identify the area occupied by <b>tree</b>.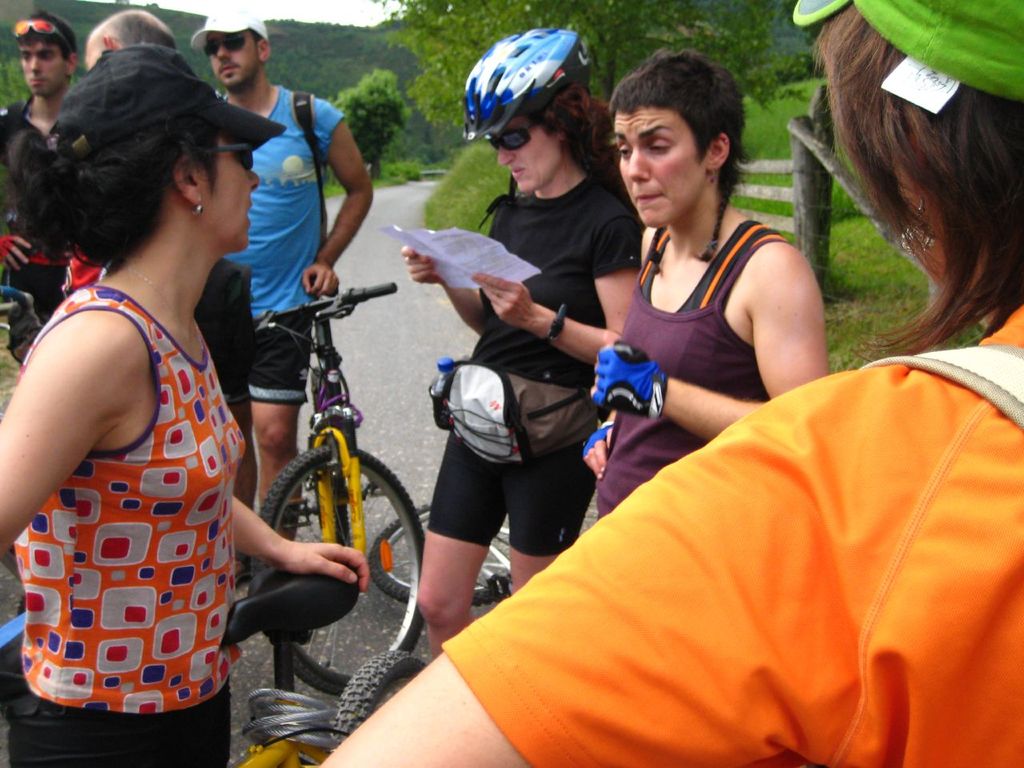
Area: (left=327, top=63, right=407, bottom=185).
